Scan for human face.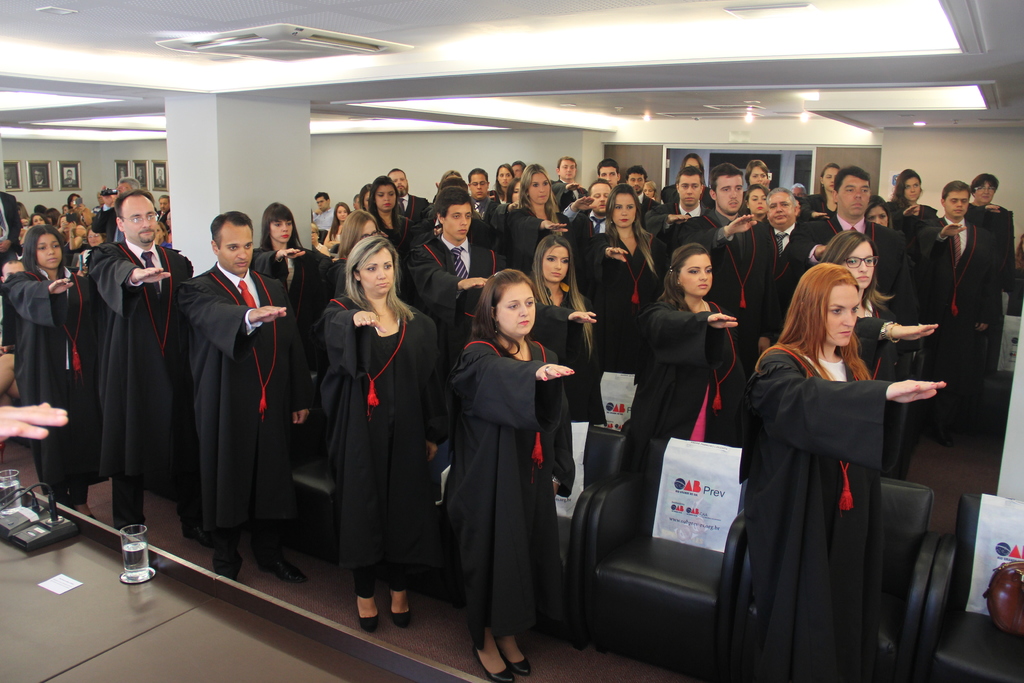
Scan result: select_region(33, 231, 64, 270).
